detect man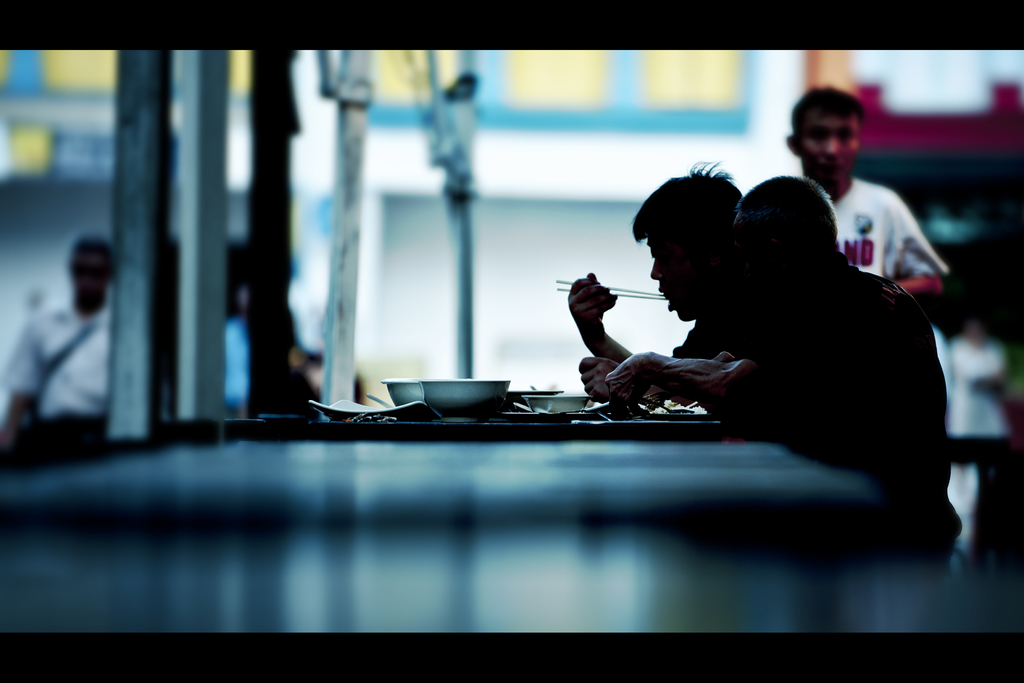
bbox=[572, 162, 744, 404]
